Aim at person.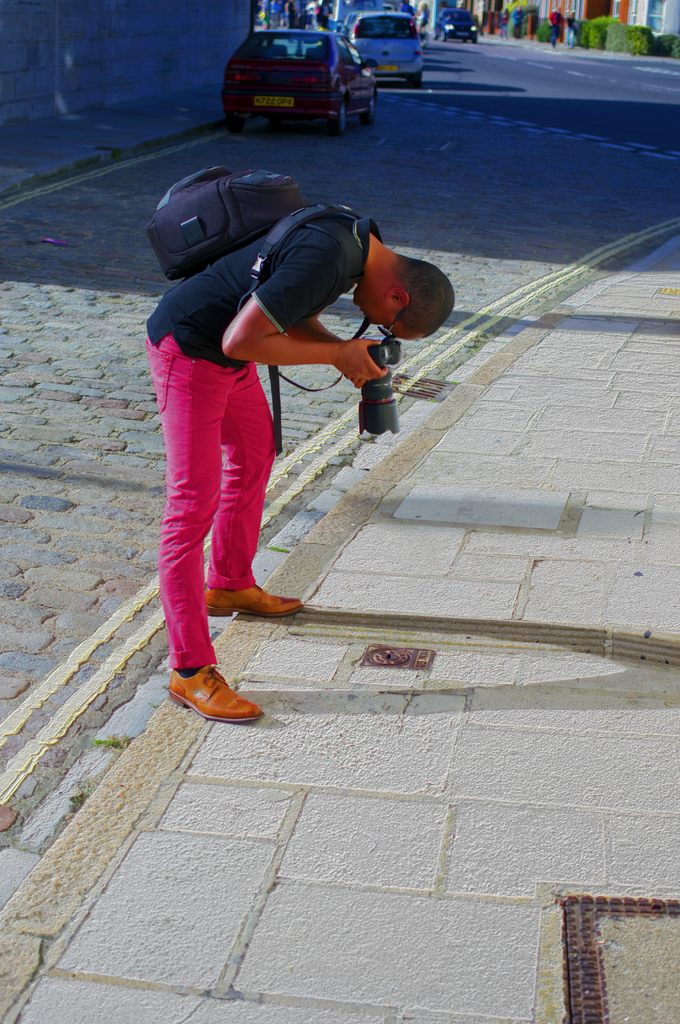
Aimed at bbox=(128, 123, 396, 732).
